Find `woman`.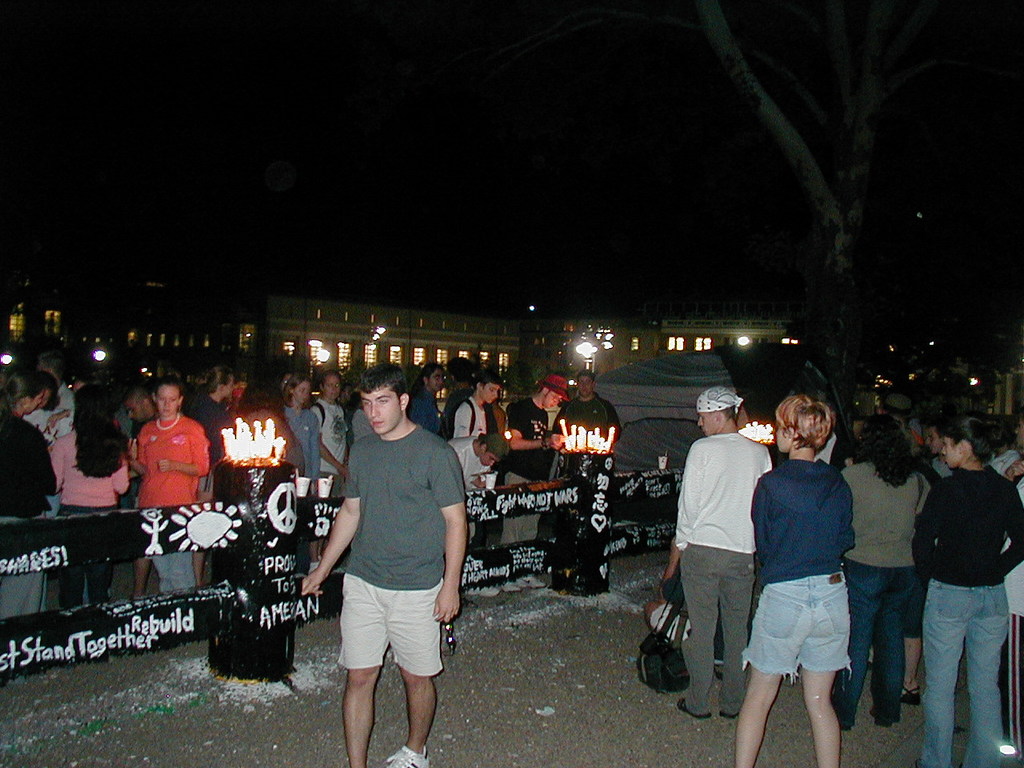
Rect(404, 362, 445, 450).
